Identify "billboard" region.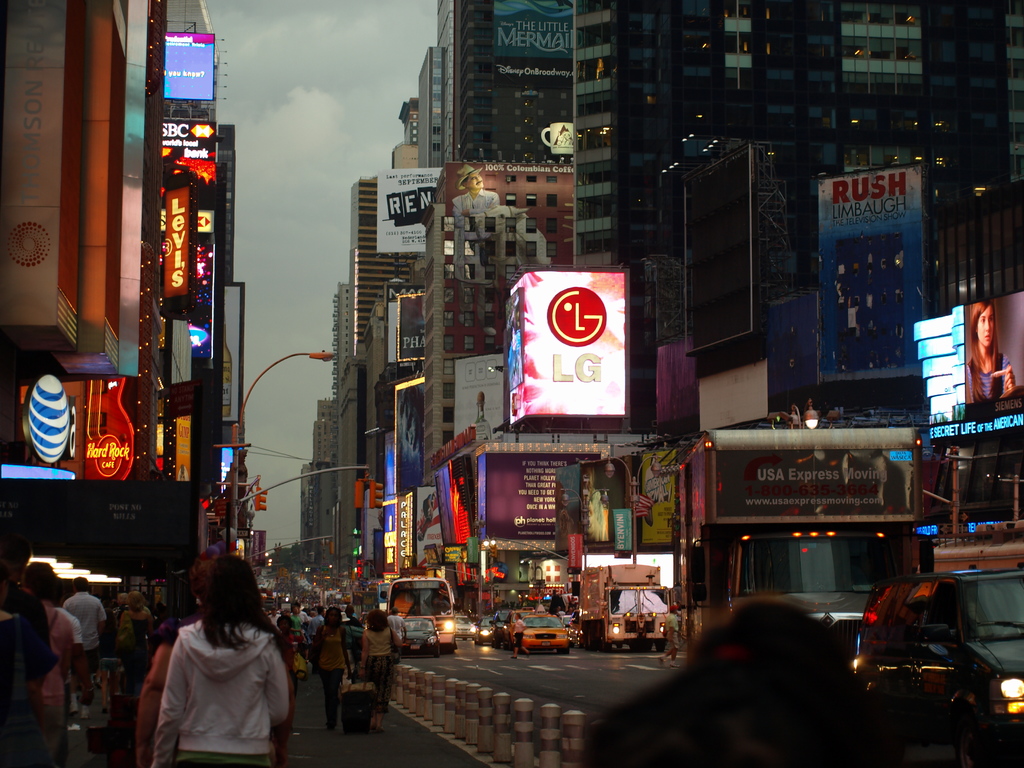
Region: 379,163,438,256.
